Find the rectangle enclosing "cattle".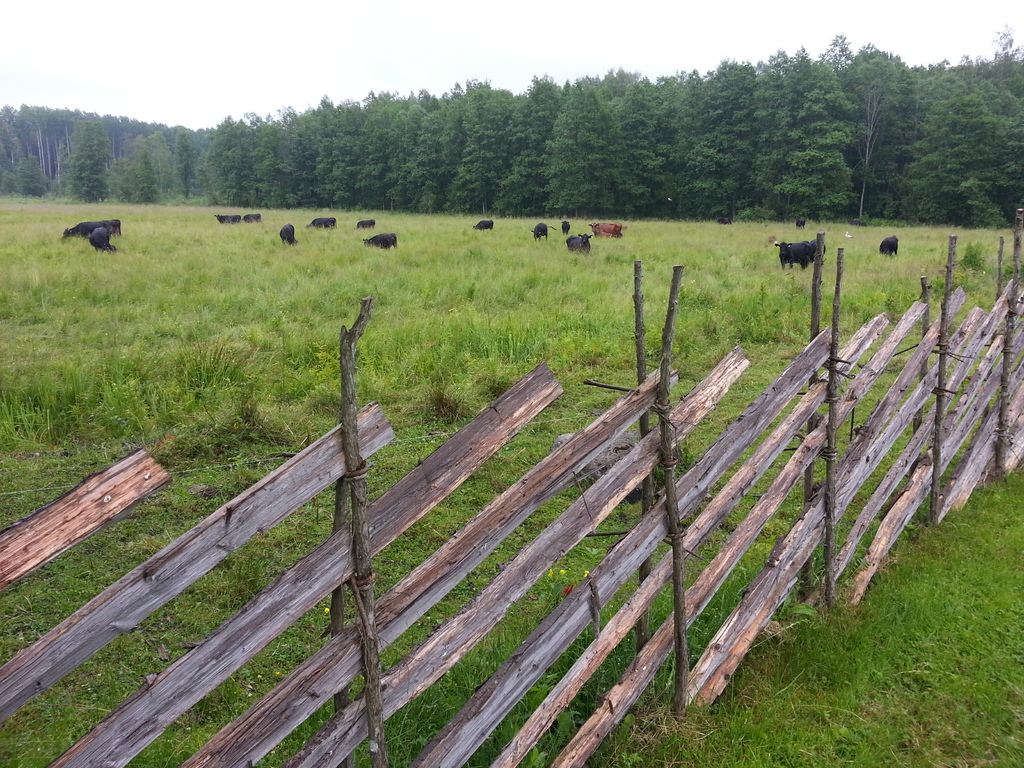
{"x1": 357, "y1": 220, "x2": 377, "y2": 228}.
